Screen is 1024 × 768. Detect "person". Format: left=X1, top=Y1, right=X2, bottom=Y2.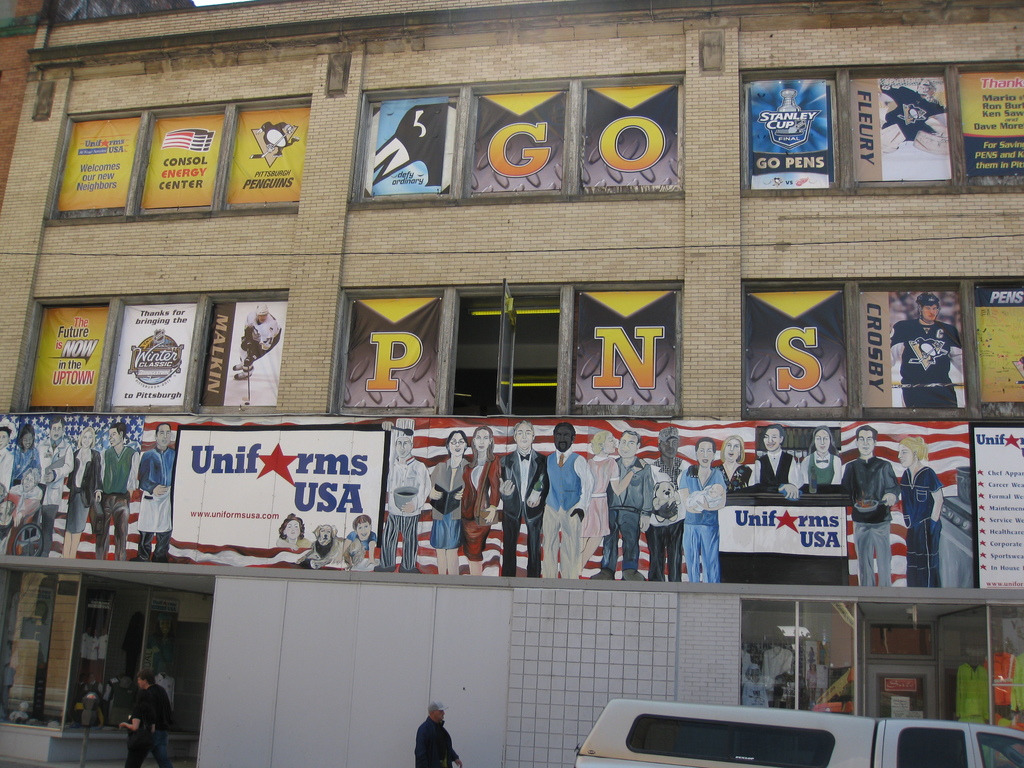
left=643, top=431, right=685, bottom=582.
